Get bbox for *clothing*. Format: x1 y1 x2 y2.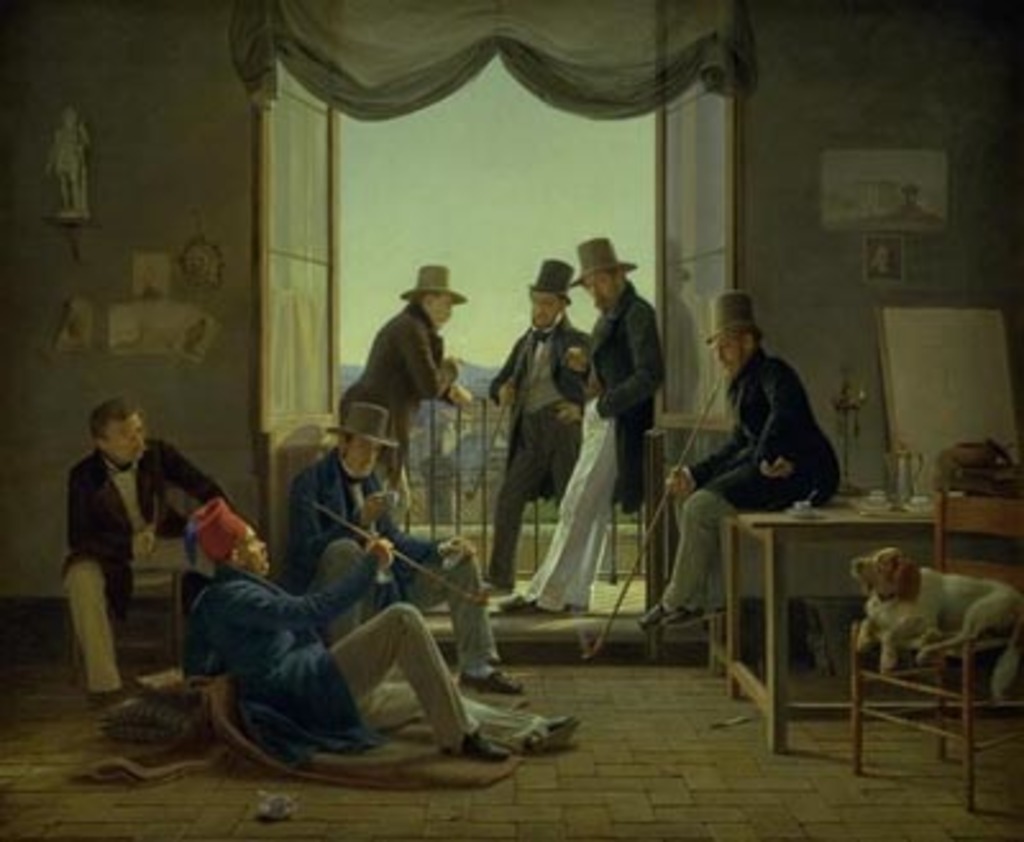
507 407 571 589.
